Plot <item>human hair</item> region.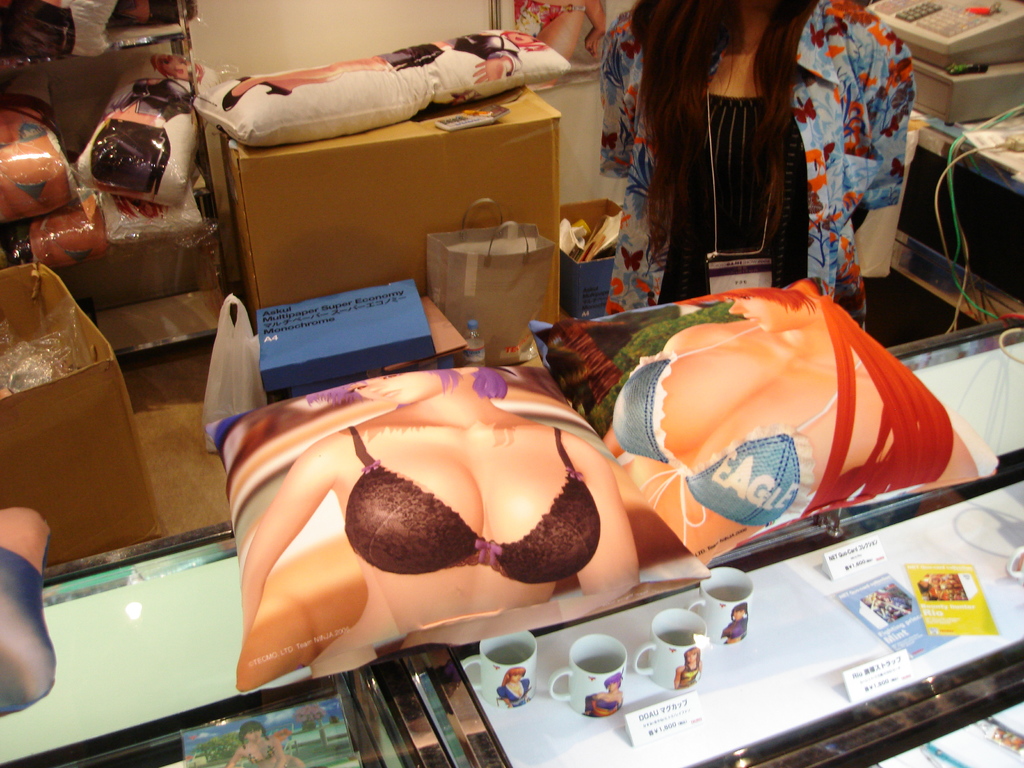
Plotted at 621:0:819:270.
